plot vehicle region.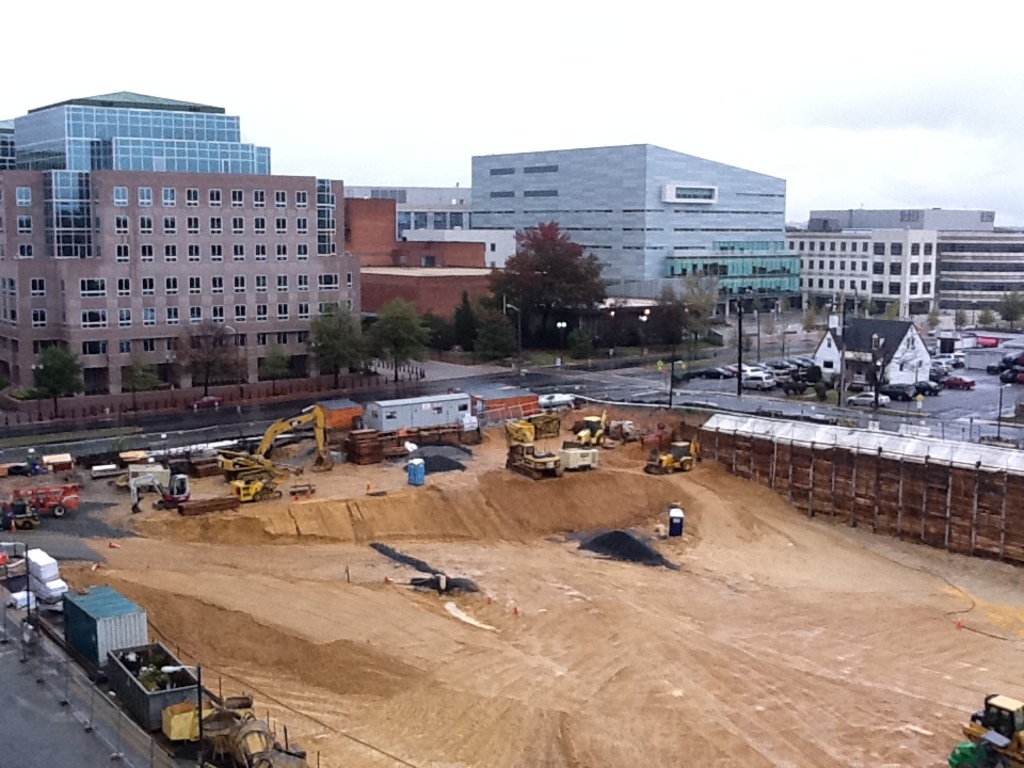
Plotted at BBox(944, 370, 979, 393).
